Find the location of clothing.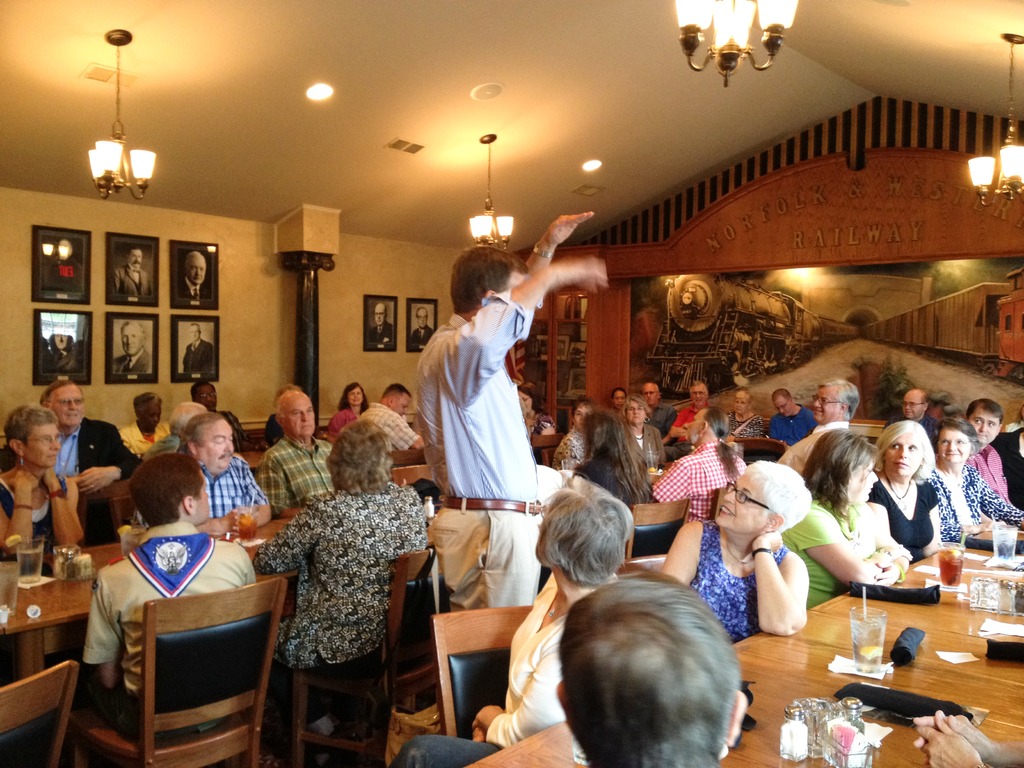
Location: crop(183, 342, 214, 372).
